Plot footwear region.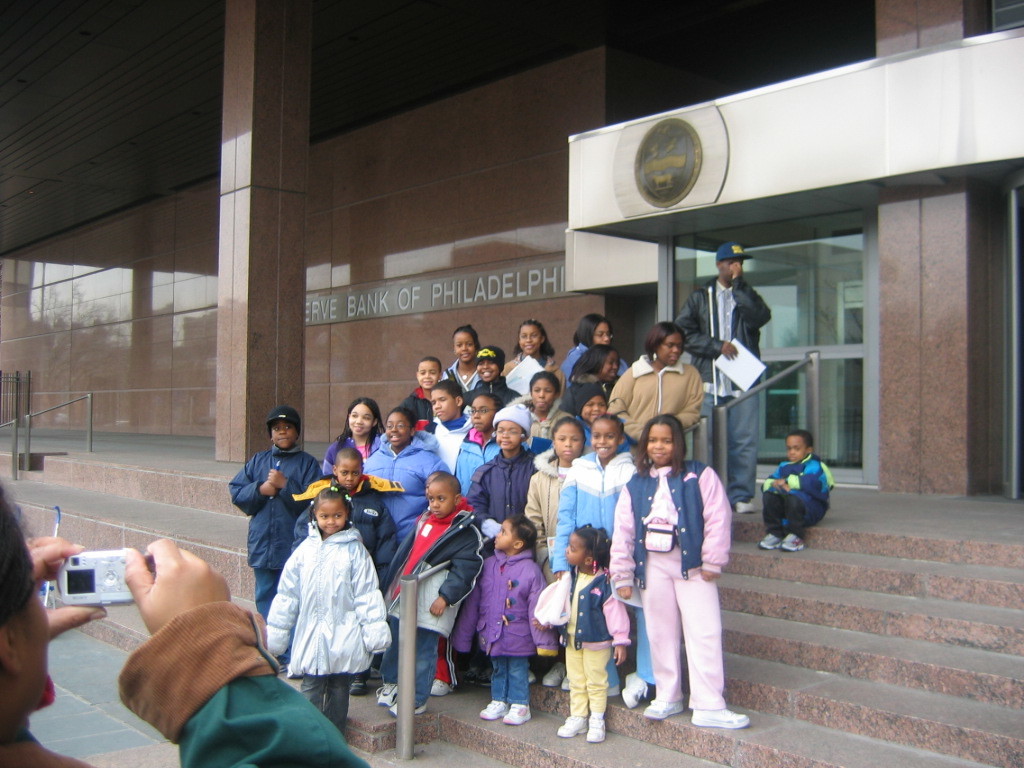
Plotted at <box>604,681,616,693</box>.
